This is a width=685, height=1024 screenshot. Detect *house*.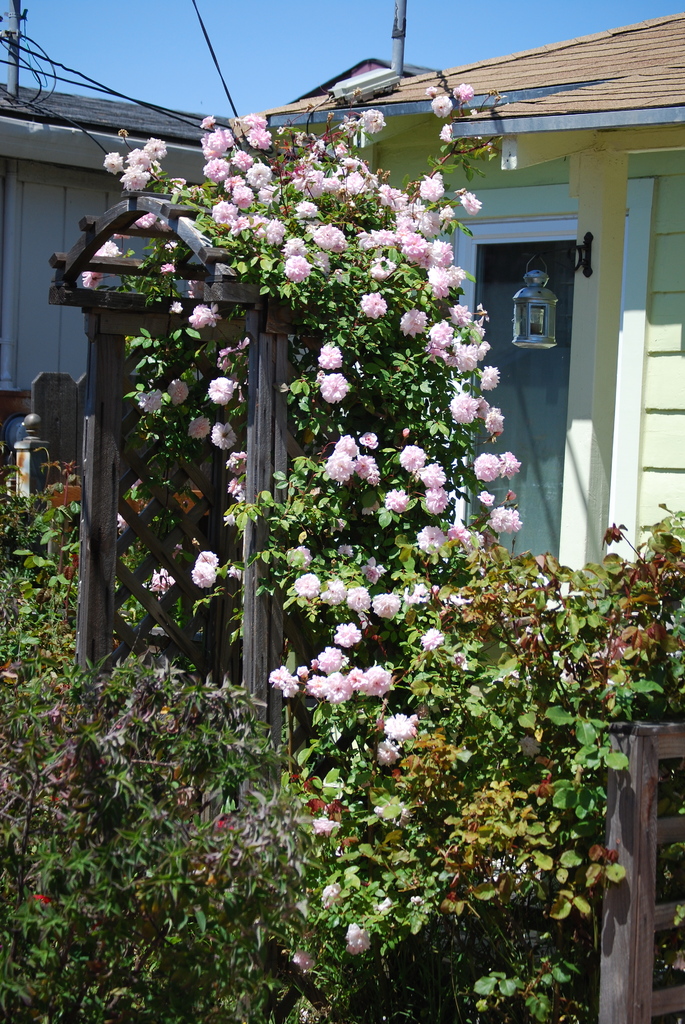
crop(188, 1, 684, 758).
